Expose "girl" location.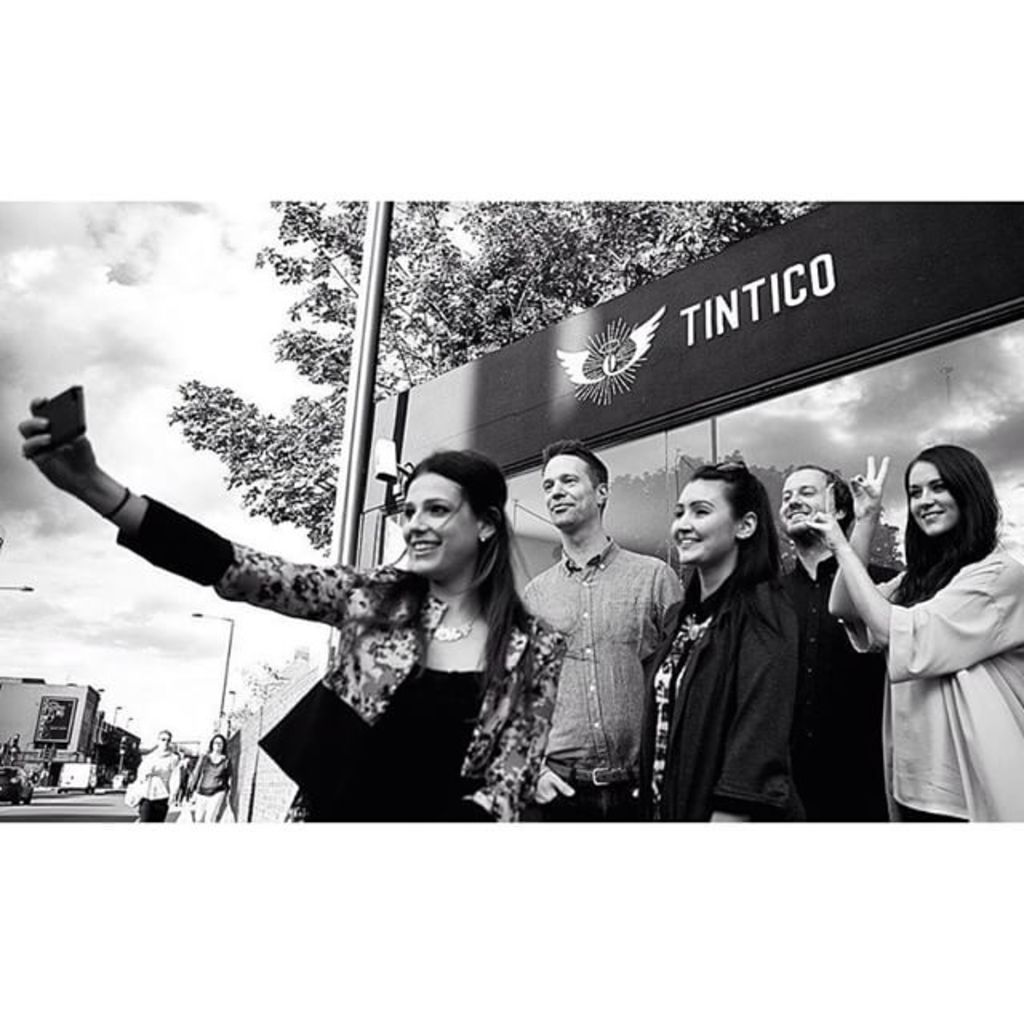
Exposed at {"x1": 803, "y1": 440, "x2": 1022, "y2": 824}.
